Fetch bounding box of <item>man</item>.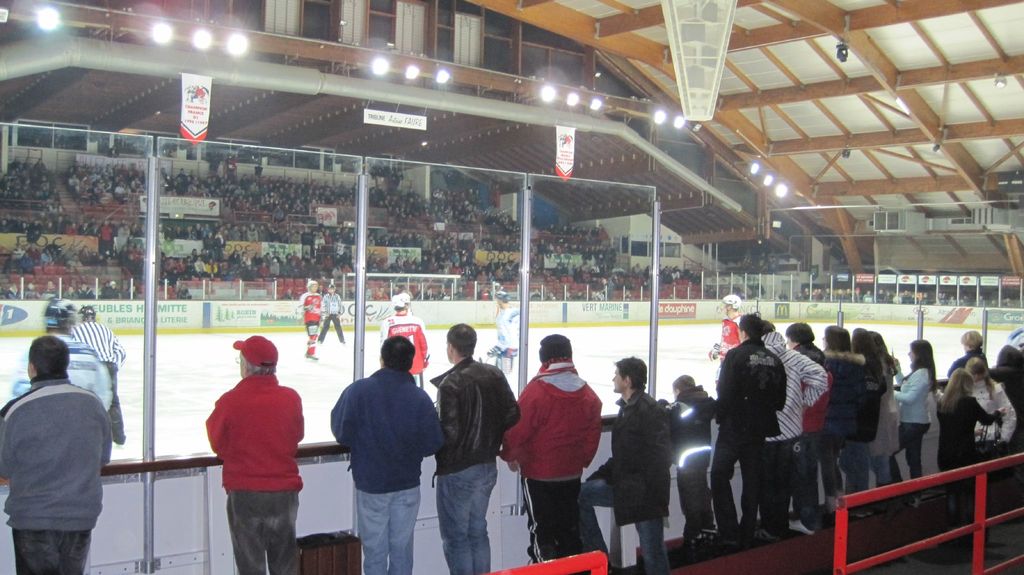
Bbox: [x1=486, y1=292, x2=524, y2=377].
